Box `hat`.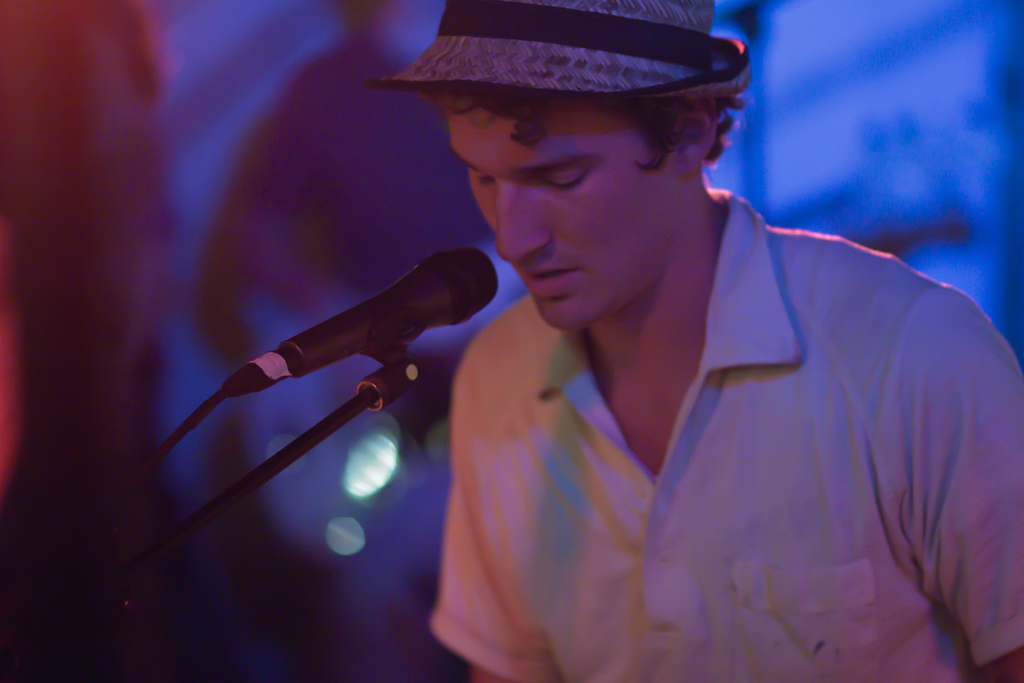
366, 0, 751, 104.
